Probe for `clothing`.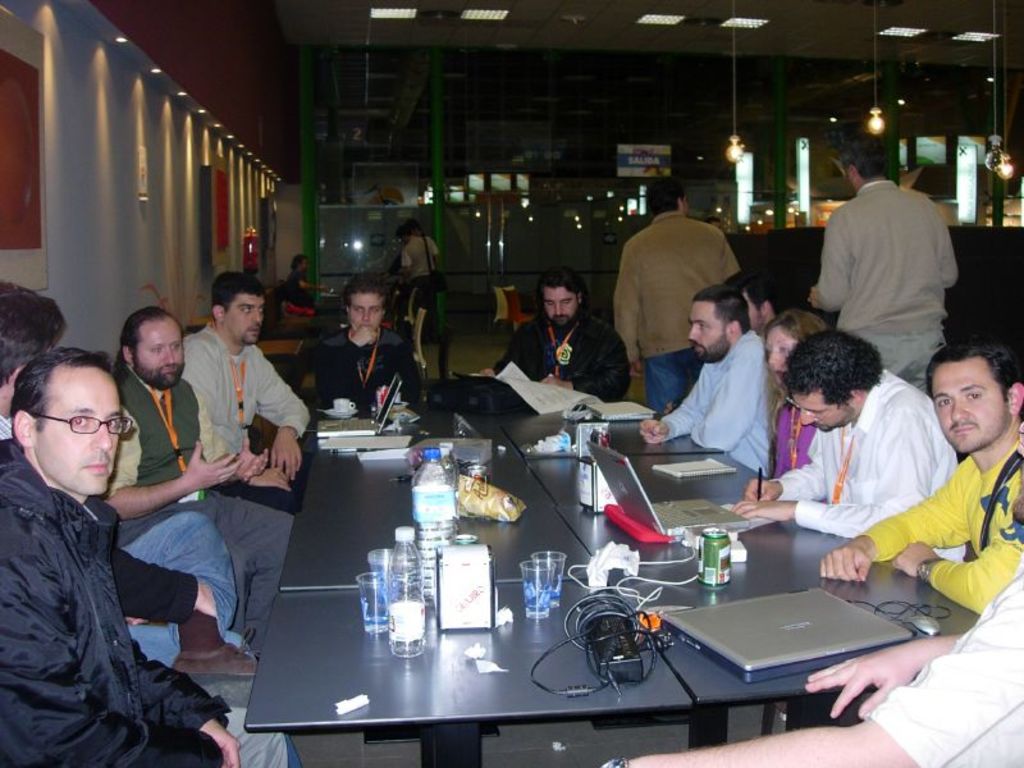
Probe result: select_region(298, 320, 424, 407).
